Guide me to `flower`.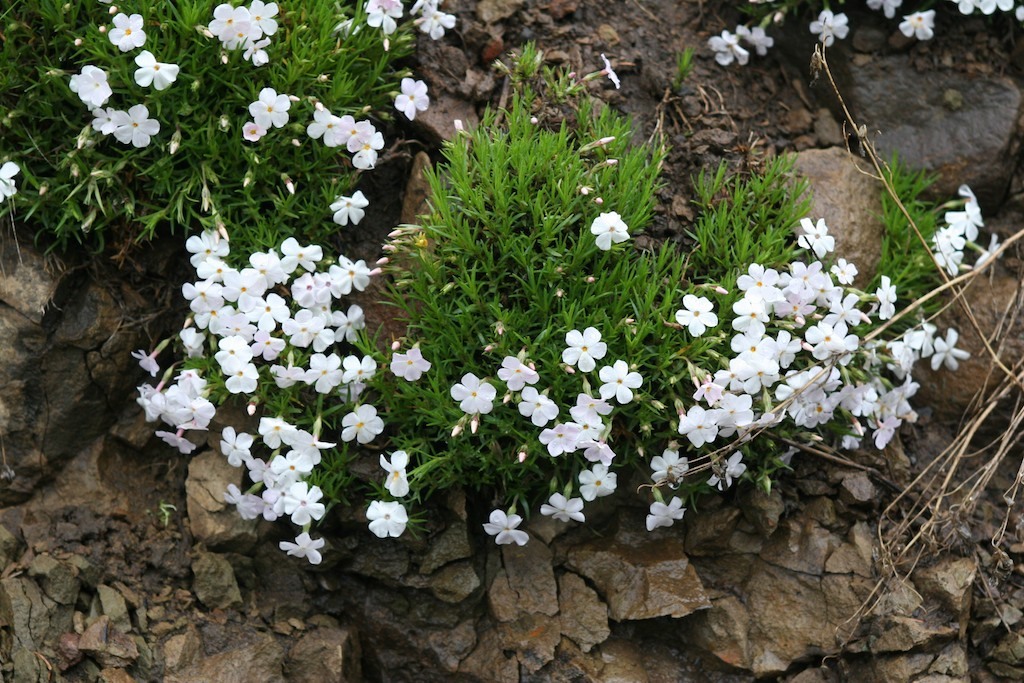
Guidance: select_region(821, 286, 867, 324).
